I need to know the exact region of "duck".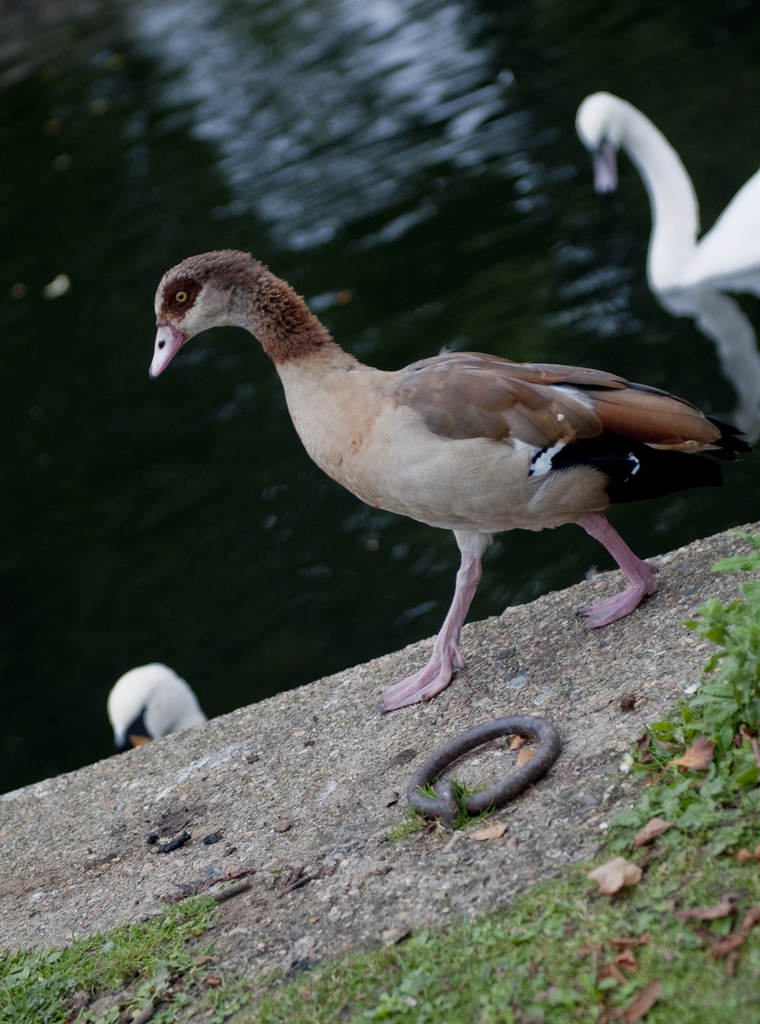
Region: box(108, 223, 729, 712).
